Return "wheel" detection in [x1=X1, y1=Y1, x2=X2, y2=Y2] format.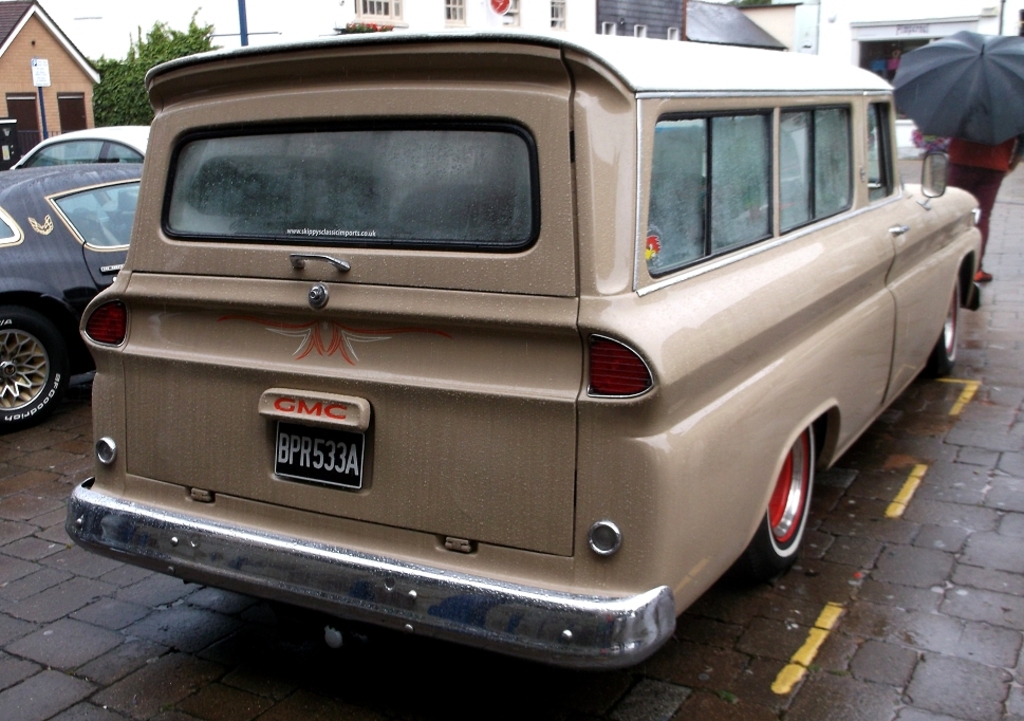
[x1=742, y1=419, x2=818, y2=586].
